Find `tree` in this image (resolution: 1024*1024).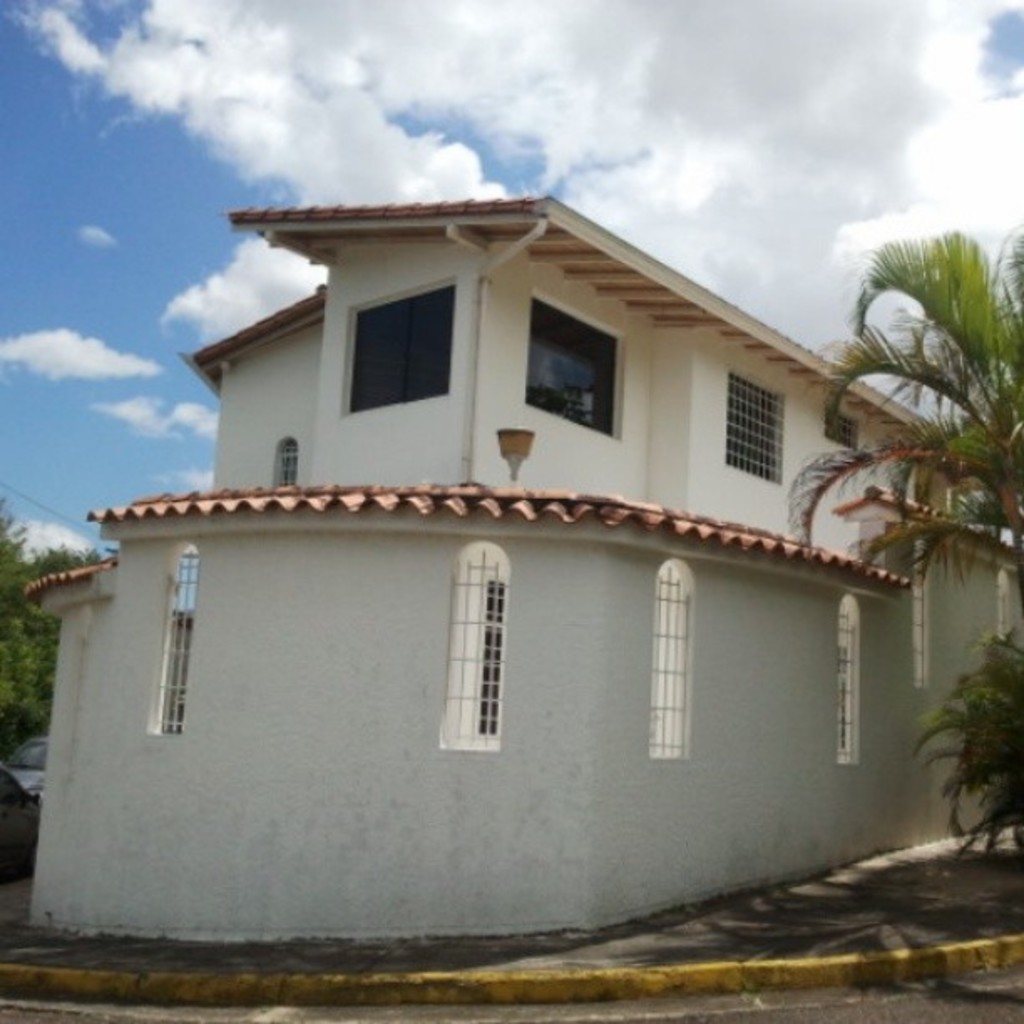
locate(783, 199, 1022, 855).
